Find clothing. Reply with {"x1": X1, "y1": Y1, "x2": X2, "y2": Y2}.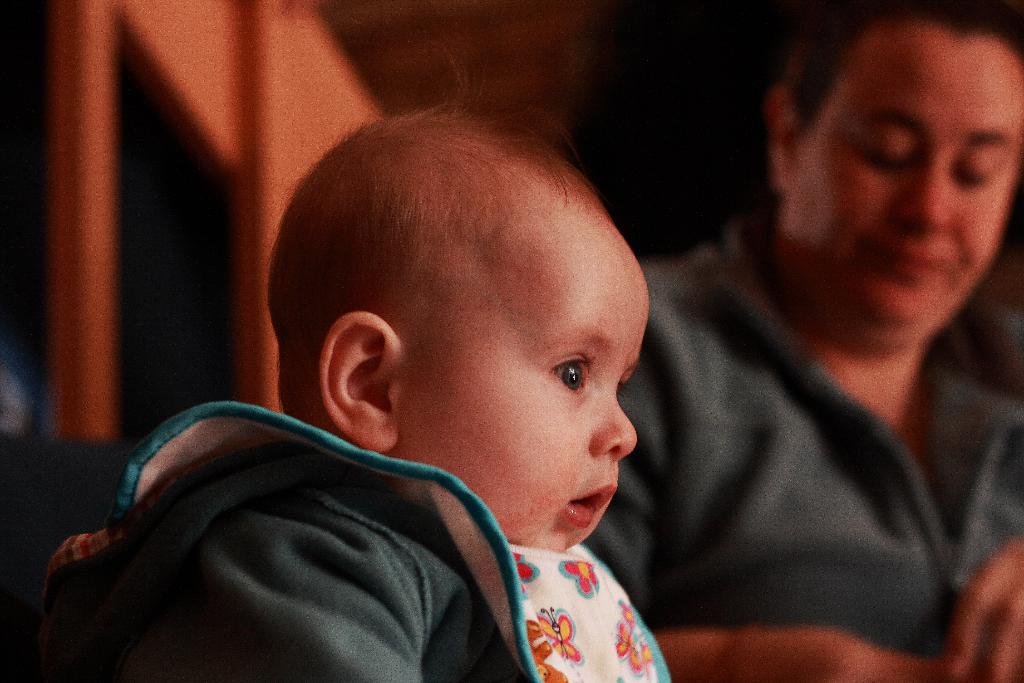
{"x1": 24, "y1": 379, "x2": 582, "y2": 682}.
